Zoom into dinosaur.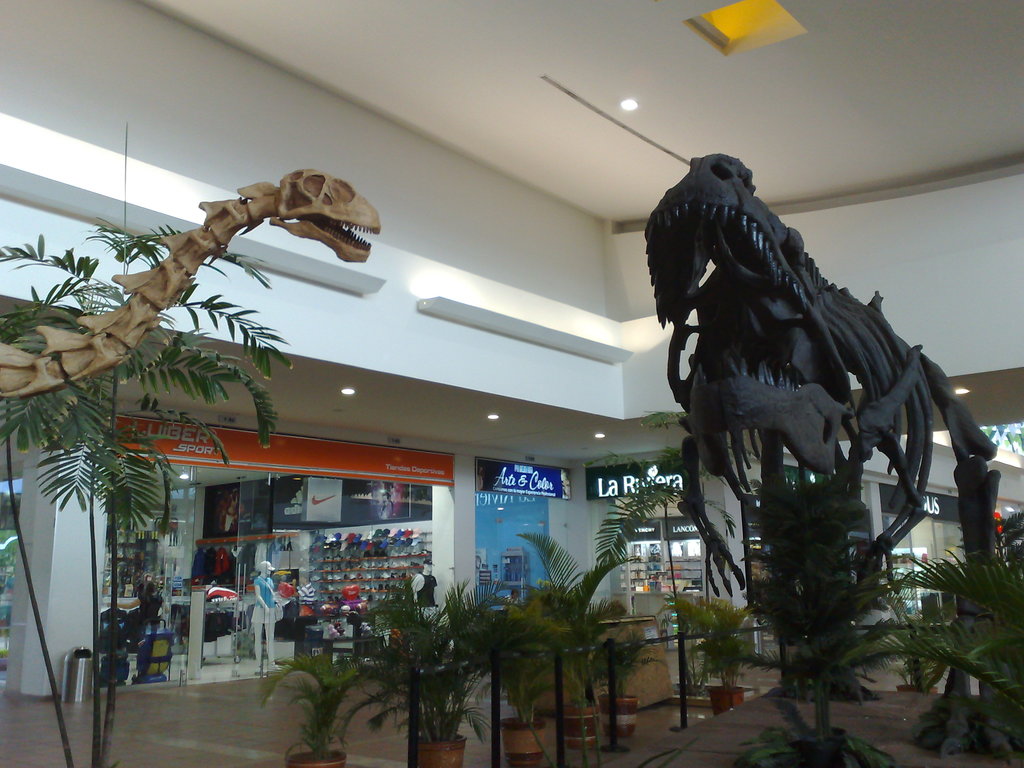
Zoom target: {"x1": 646, "y1": 152, "x2": 1012, "y2": 760}.
